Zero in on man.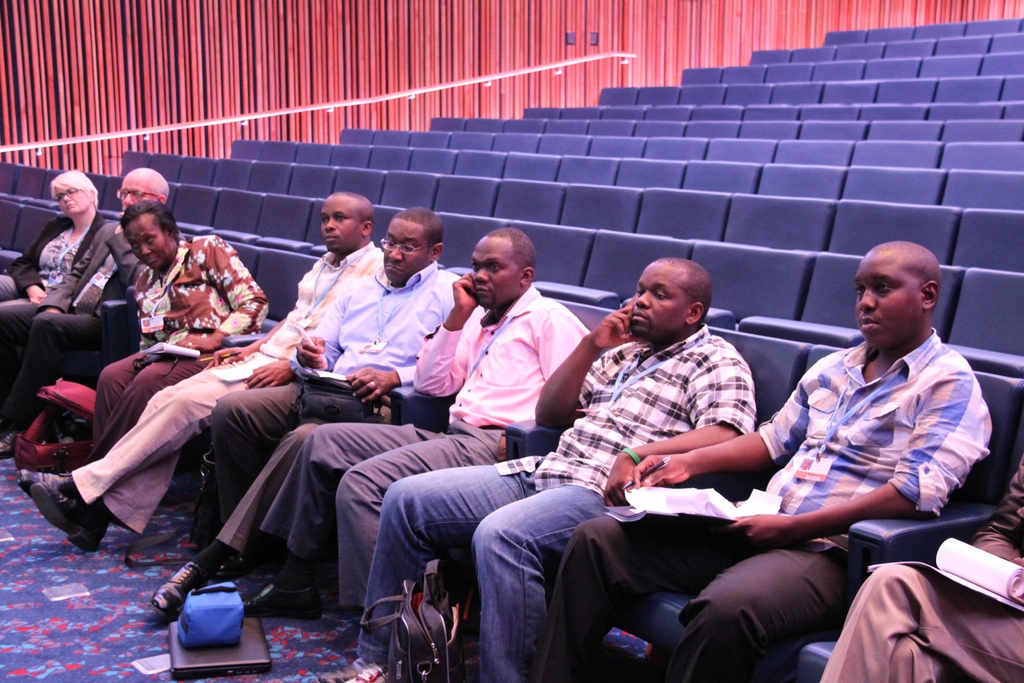
Zeroed in: [318,255,754,682].
